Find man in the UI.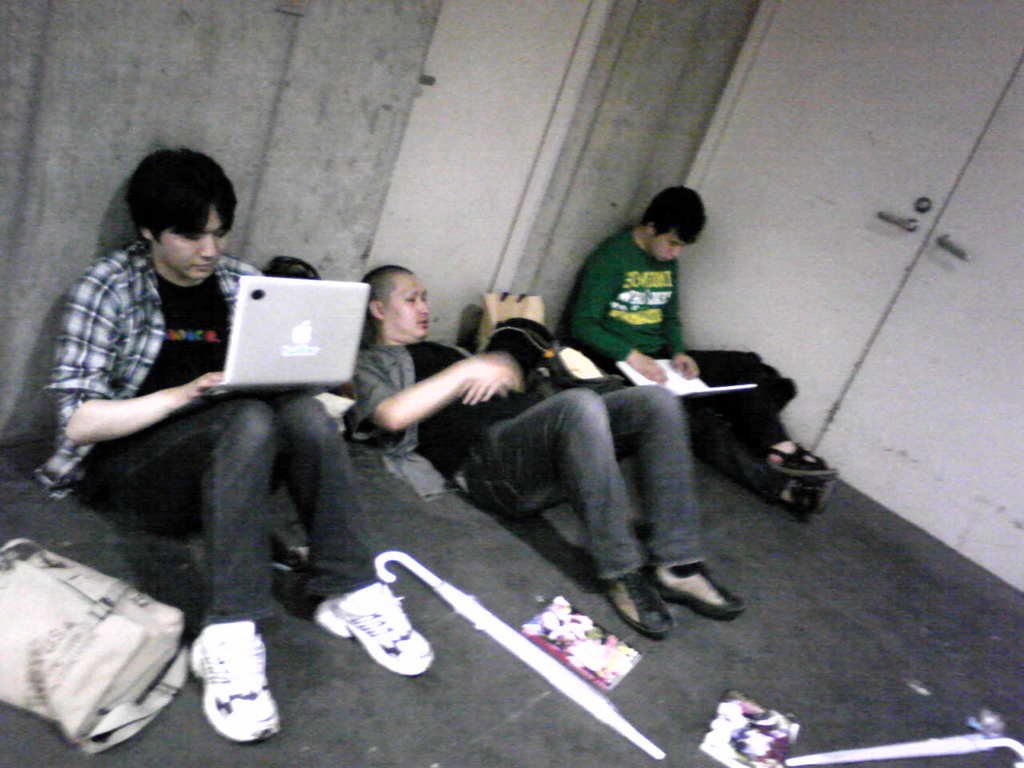
UI element at detection(24, 139, 350, 642).
